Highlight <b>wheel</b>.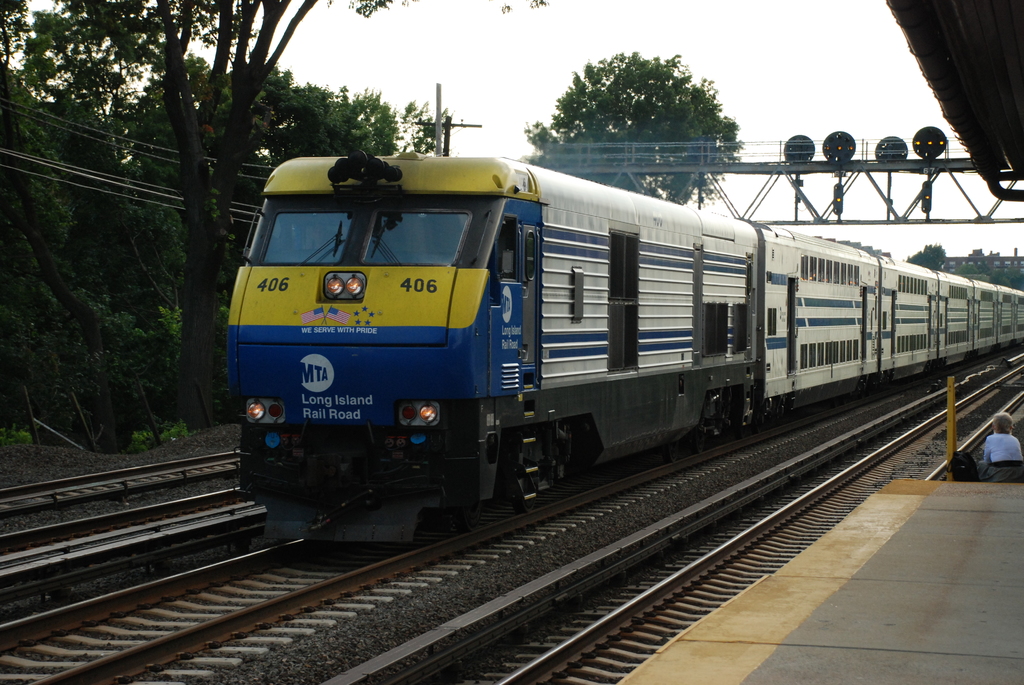
Highlighted region: (left=456, top=501, right=478, bottom=528).
